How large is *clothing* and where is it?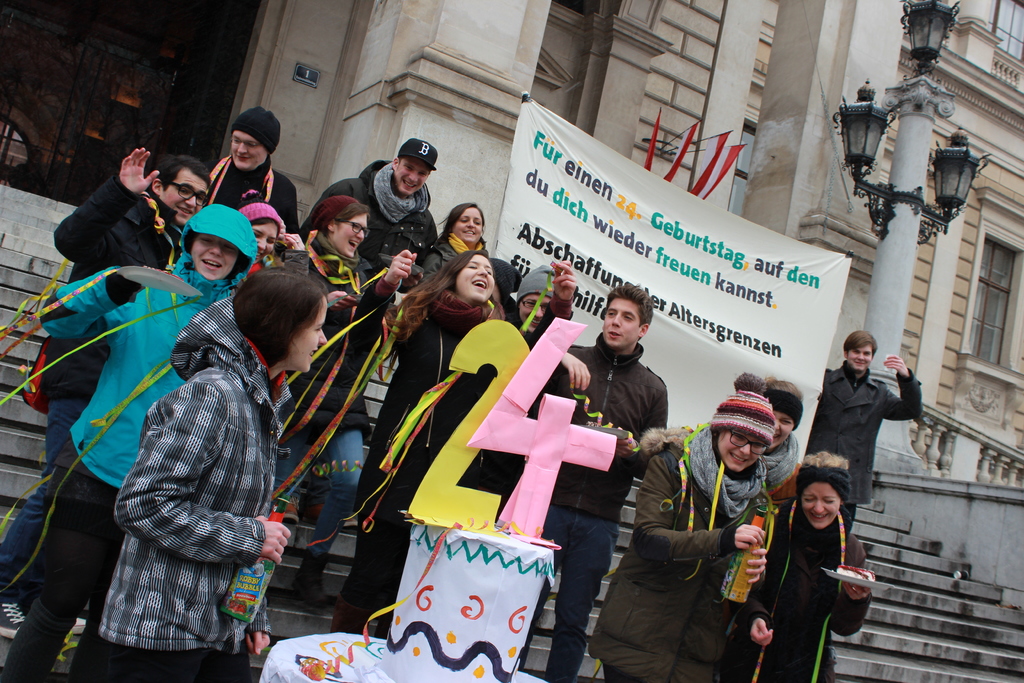
Bounding box: detection(534, 333, 666, 678).
